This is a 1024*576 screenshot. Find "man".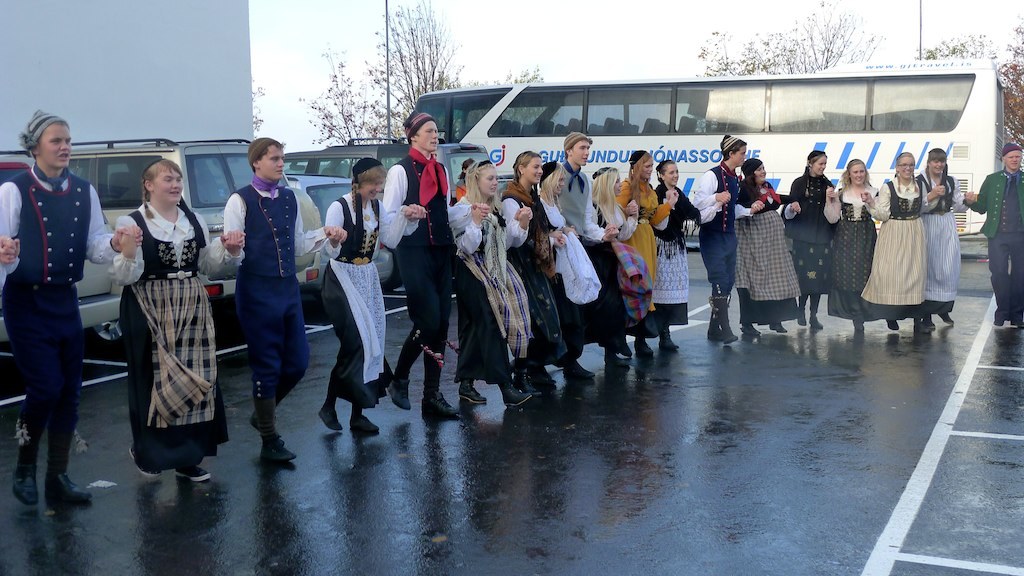
Bounding box: x1=550 y1=133 x2=617 y2=383.
